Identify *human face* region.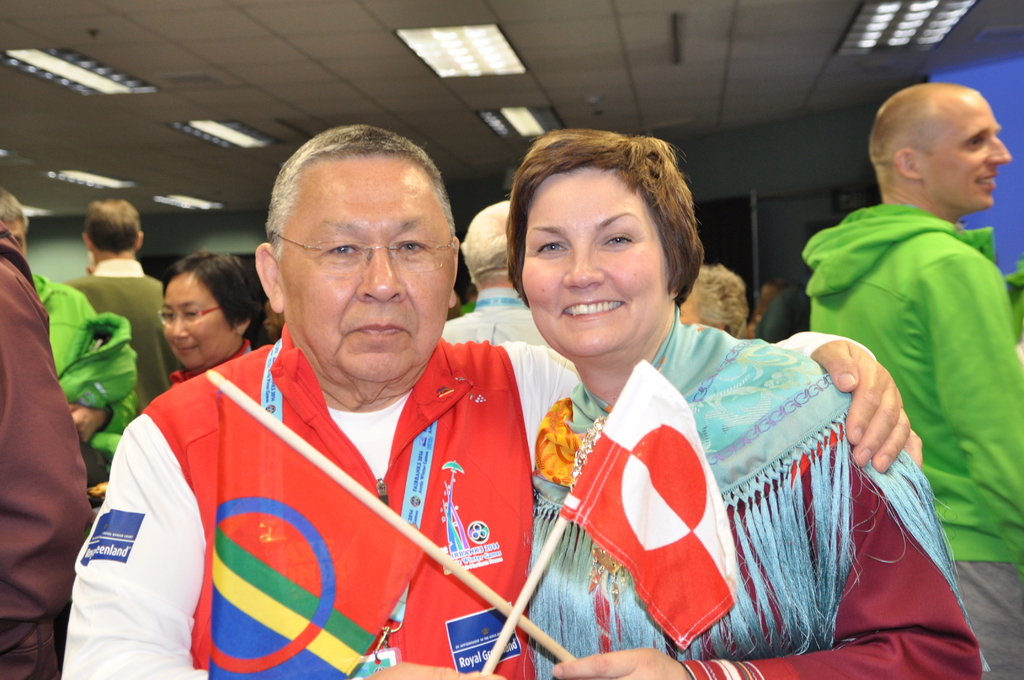
Region: box=[520, 149, 663, 353].
